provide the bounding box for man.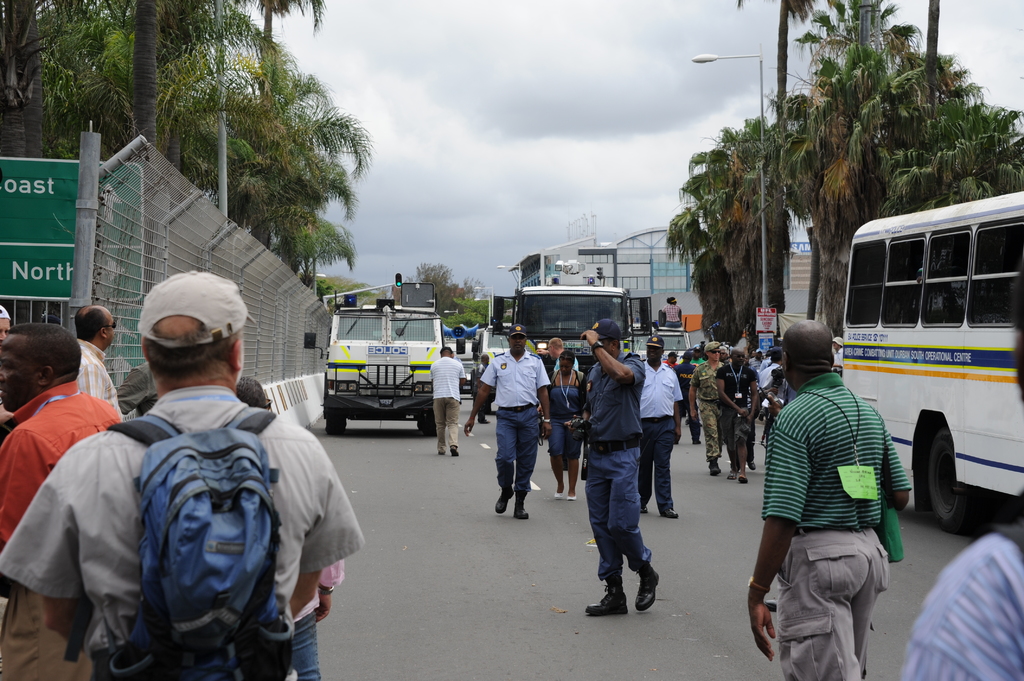
{"left": 465, "top": 327, "right": 554, "bottom": 520}.
